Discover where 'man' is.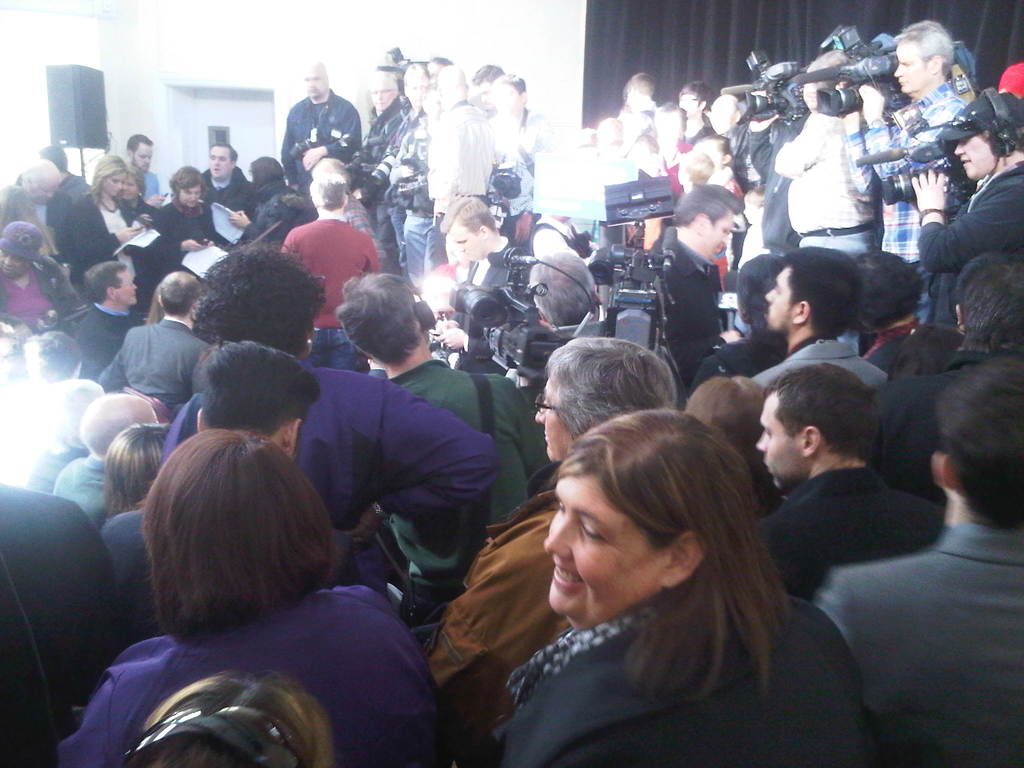
Discovered at pyautogui.locateOnScreen(467, 65, 507, 122).
